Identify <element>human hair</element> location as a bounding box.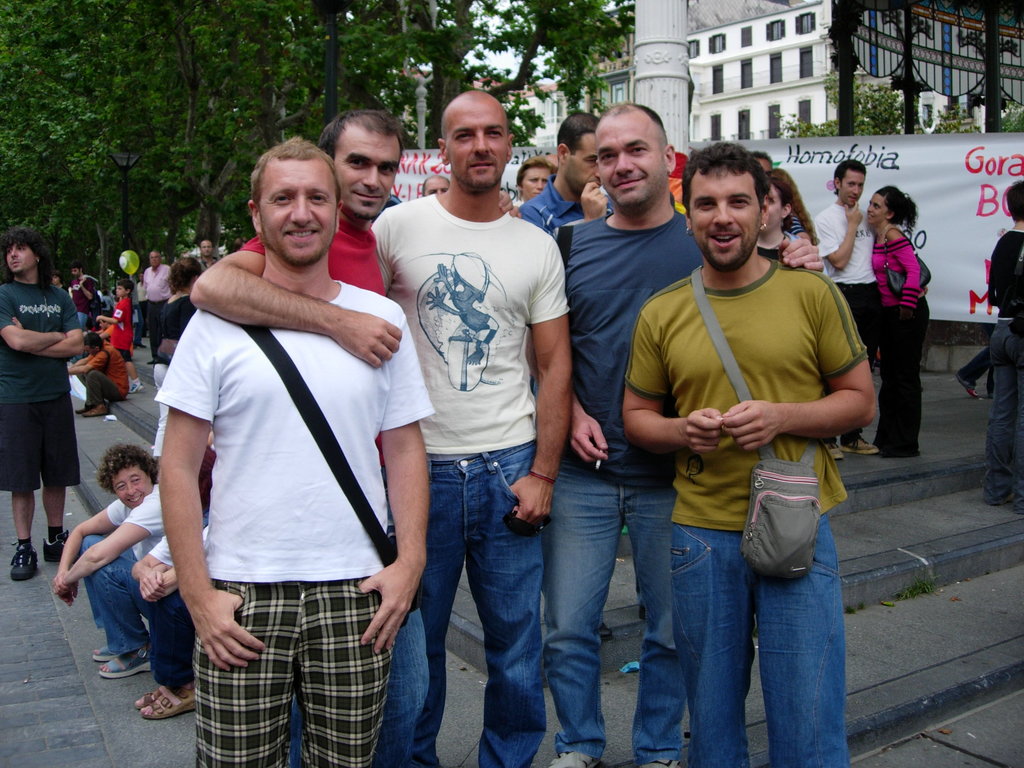
(748, 152, 771, 170).
